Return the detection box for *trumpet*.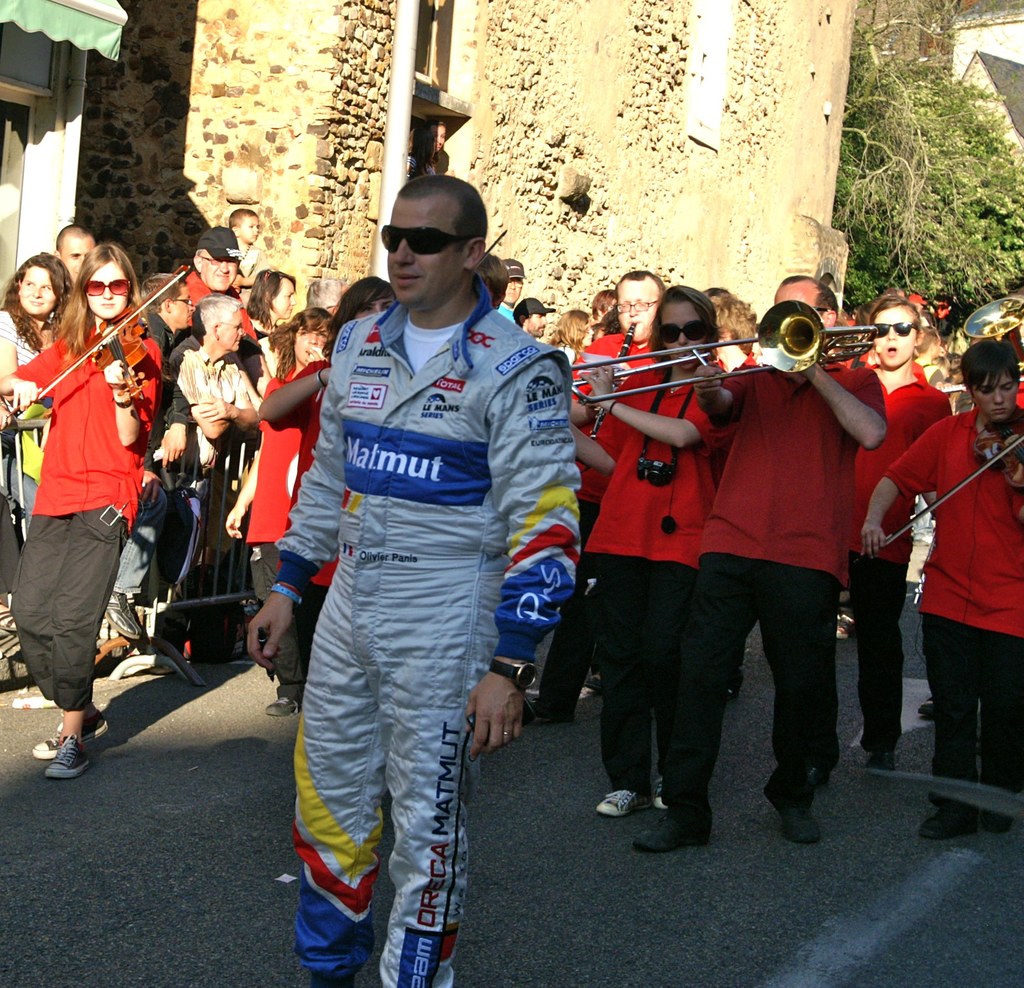
crop(964, 296, 1023, 380).
